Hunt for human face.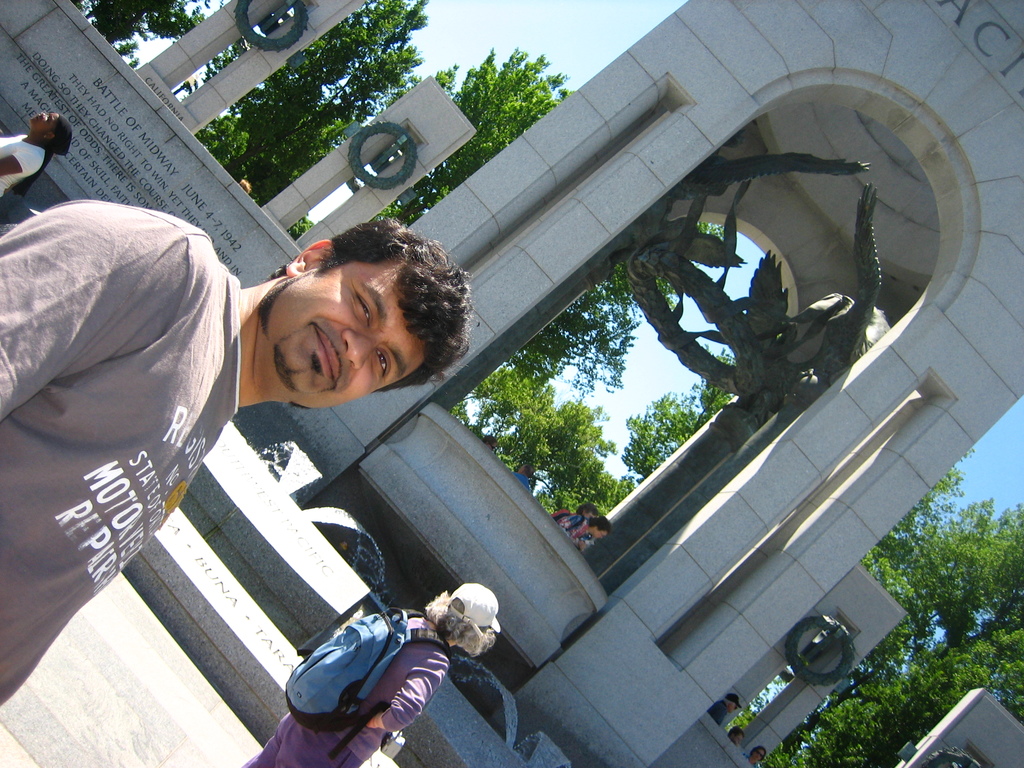
Hunted down at l=589, t=531, r=609, b=542.
